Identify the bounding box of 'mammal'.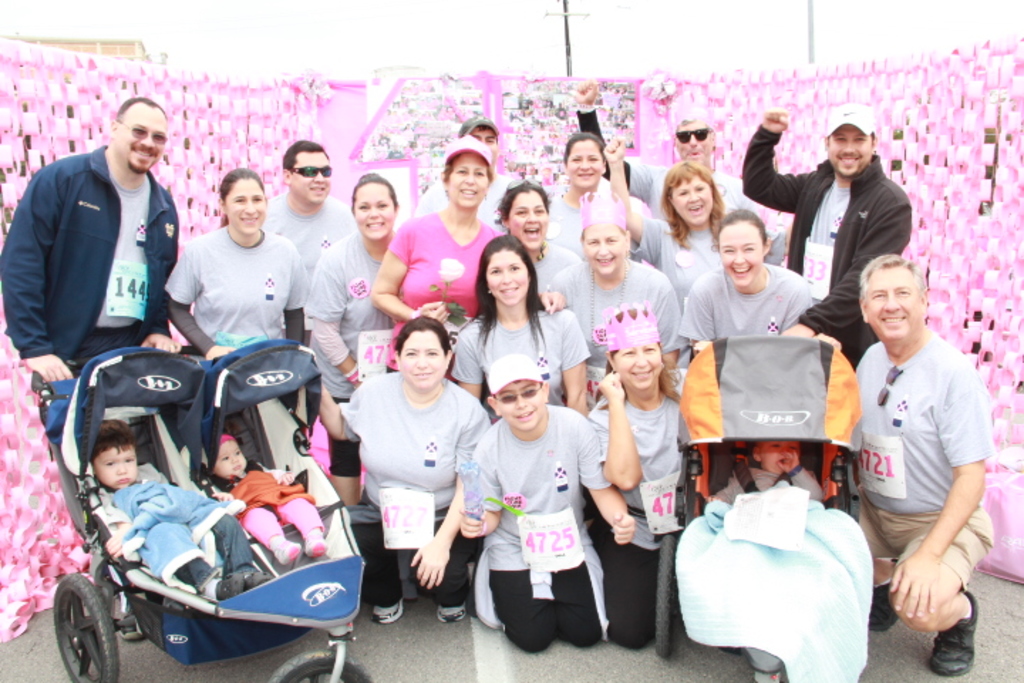
locate(316, 313, 491, 622).
